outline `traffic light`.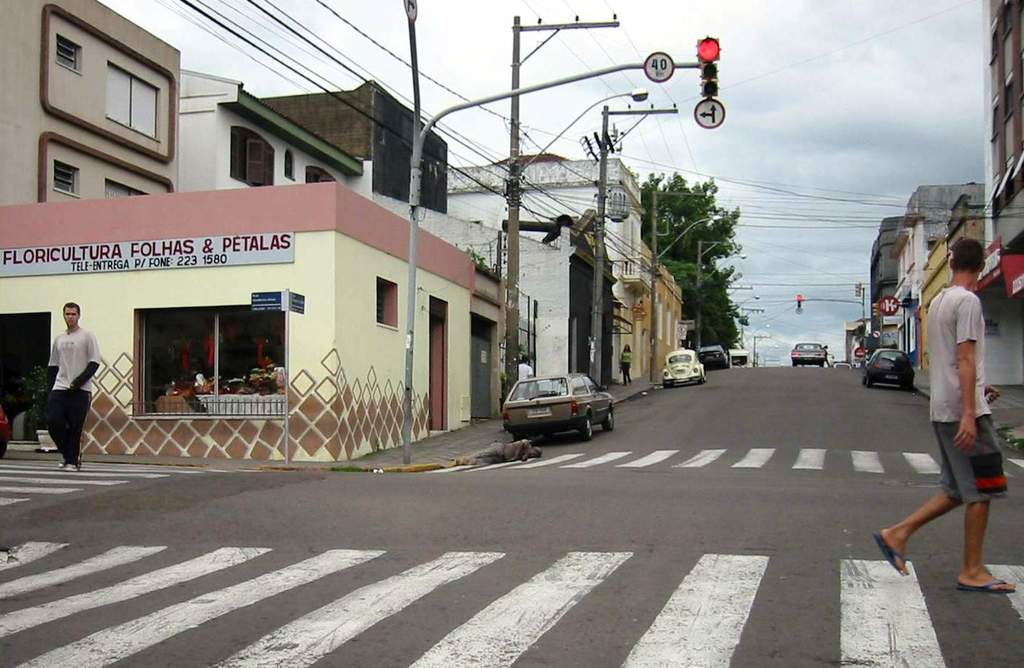
Outline: [697,37,722,99].
